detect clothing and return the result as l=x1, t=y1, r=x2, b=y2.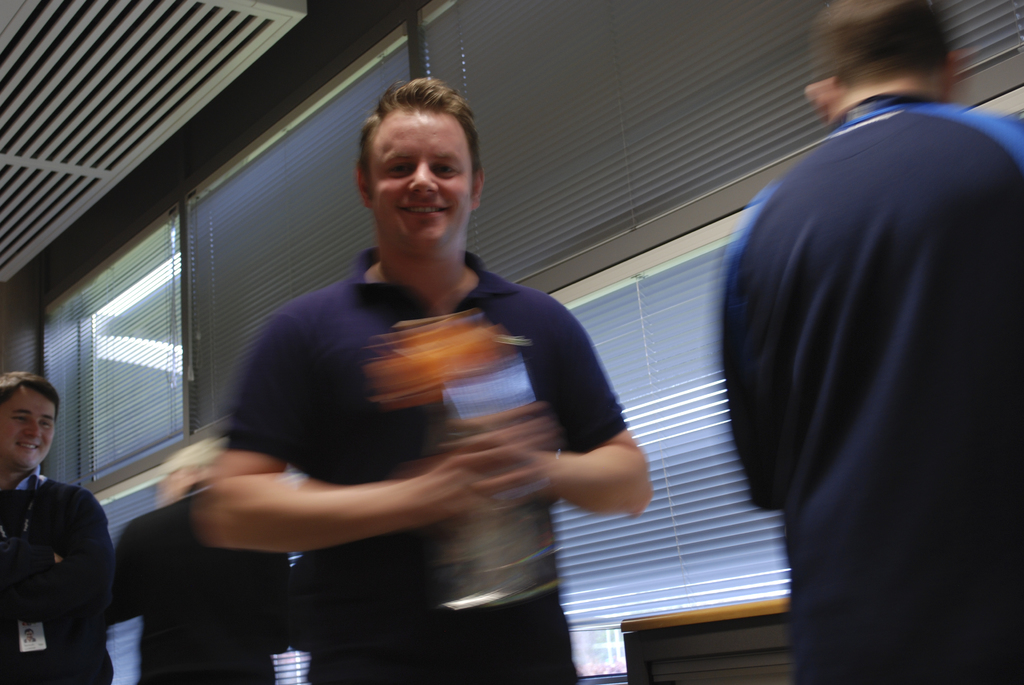
l=716, t=94, r=1023, b=684.
